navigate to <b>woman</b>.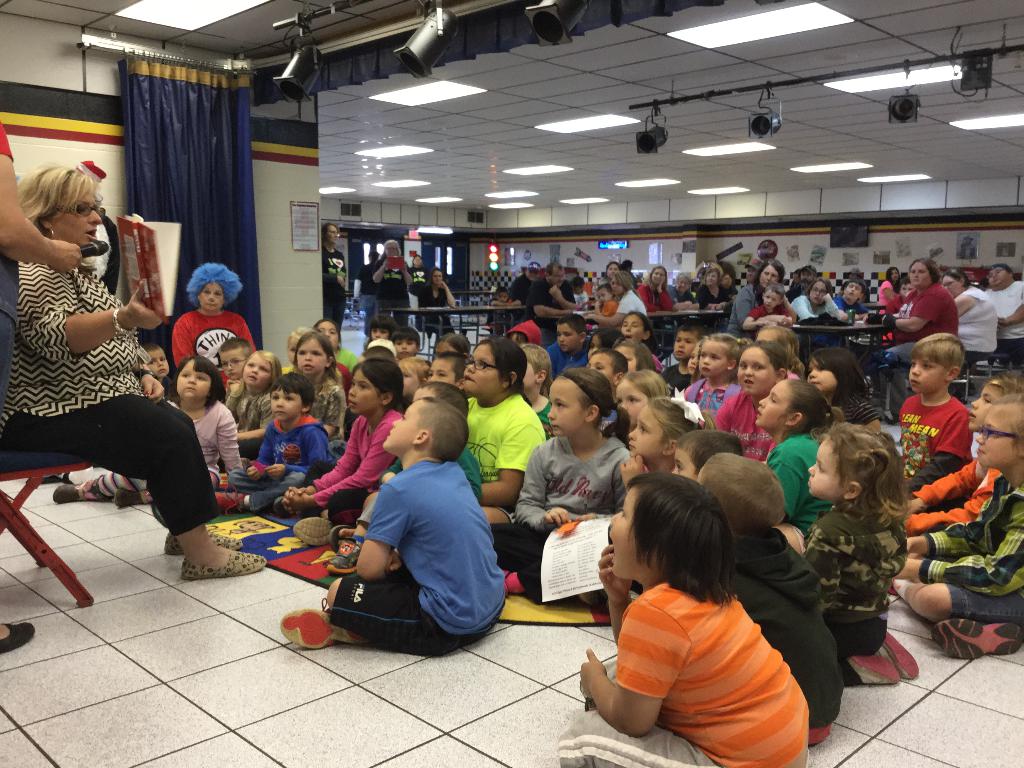
Navigation target: 410,275,463,347.
